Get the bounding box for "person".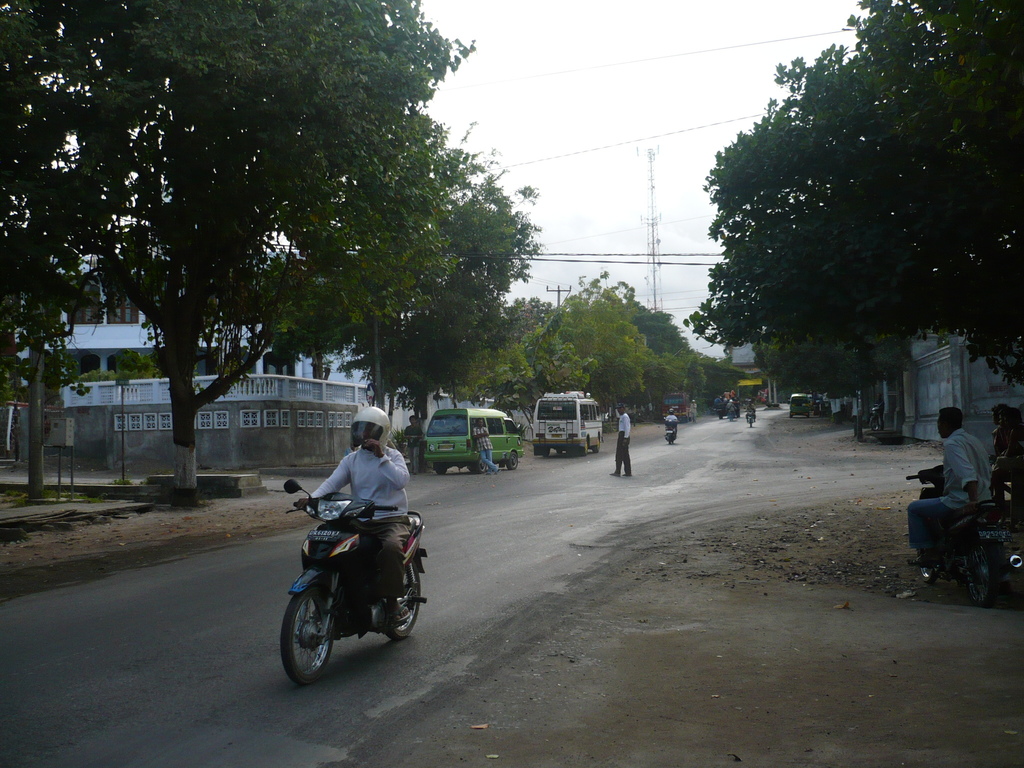
locate(291, 422, 415, 668).
